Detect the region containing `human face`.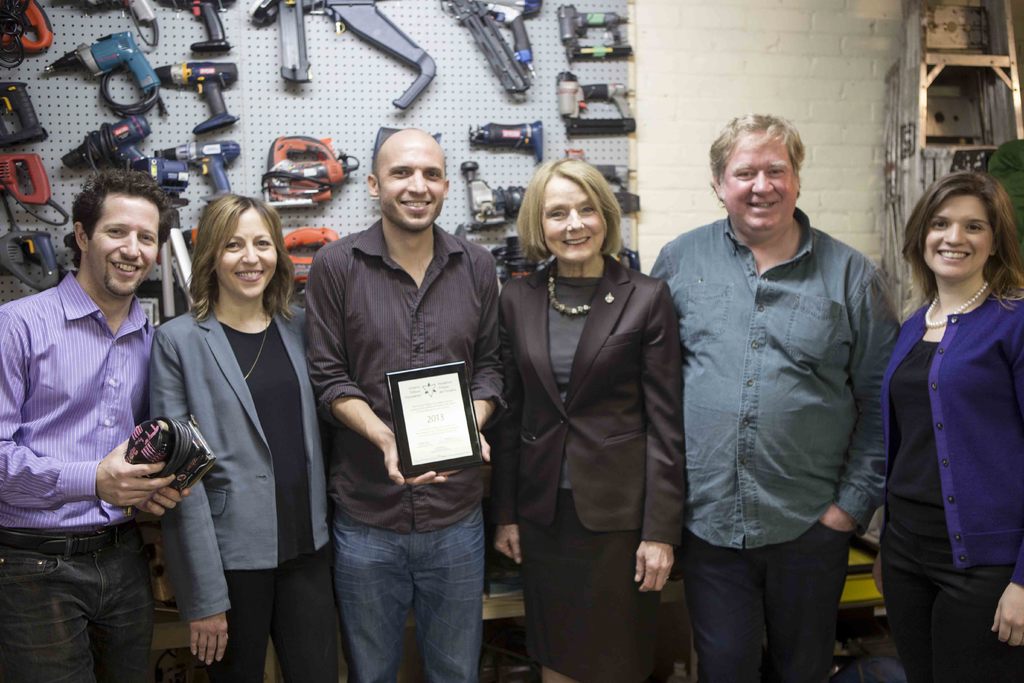
[left=921, top=193, right=988, bottom=272].
